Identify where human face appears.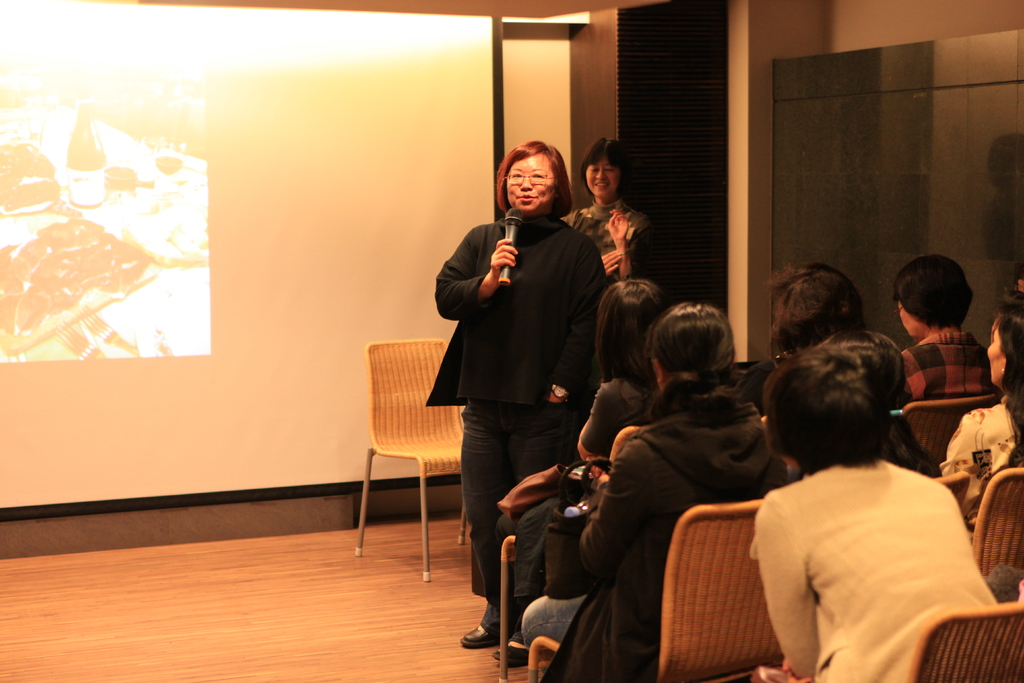
Appears at 584/153/618/199.
